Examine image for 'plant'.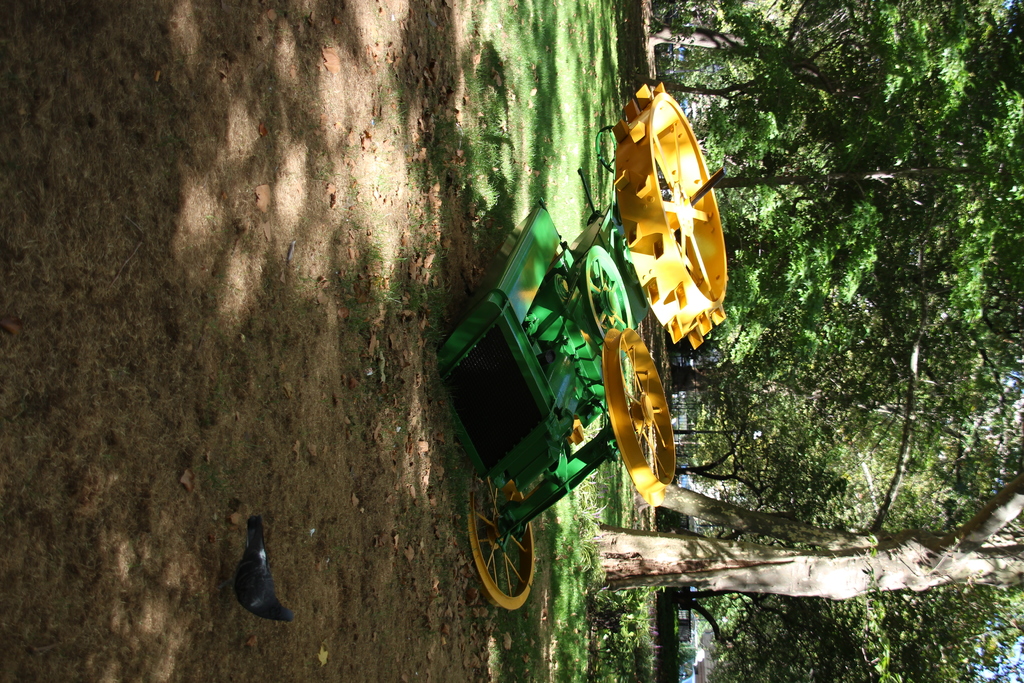
Examination result: (x1=455, y1=0, x2=640, y2=682).
